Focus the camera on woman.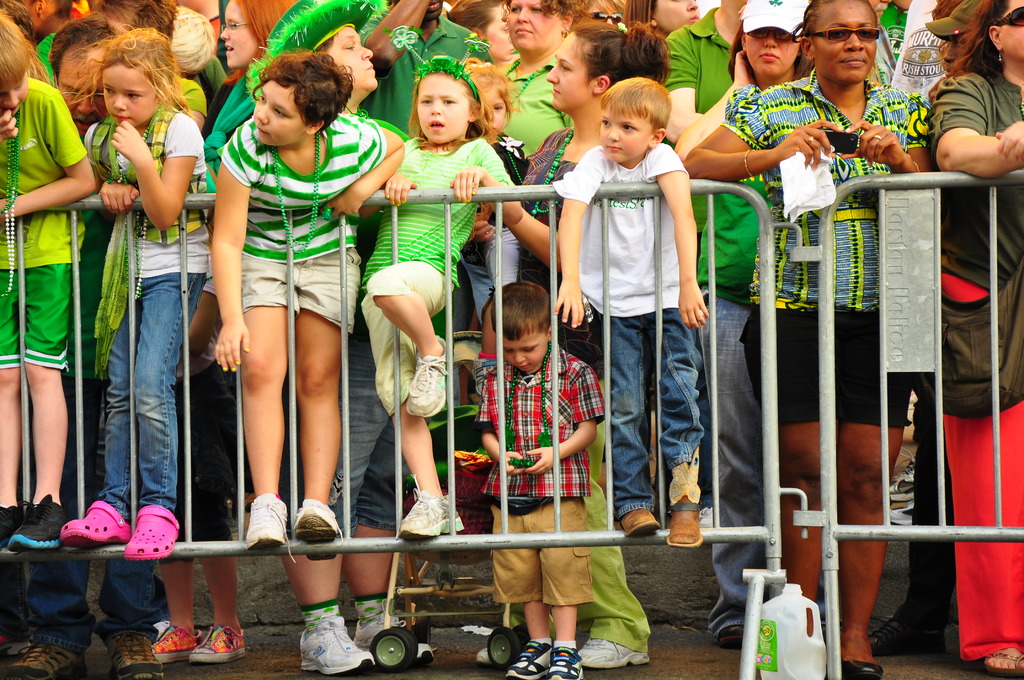
Focus region: 448, 8, 663, 286.
